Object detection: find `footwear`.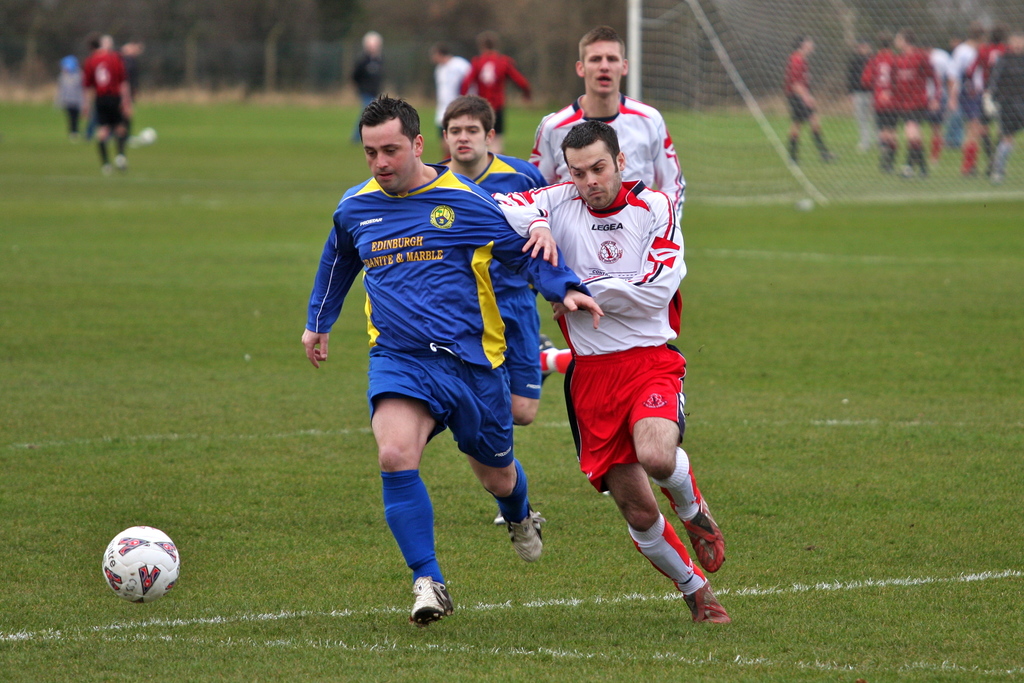
BBox(492, 509, 506, 528).
